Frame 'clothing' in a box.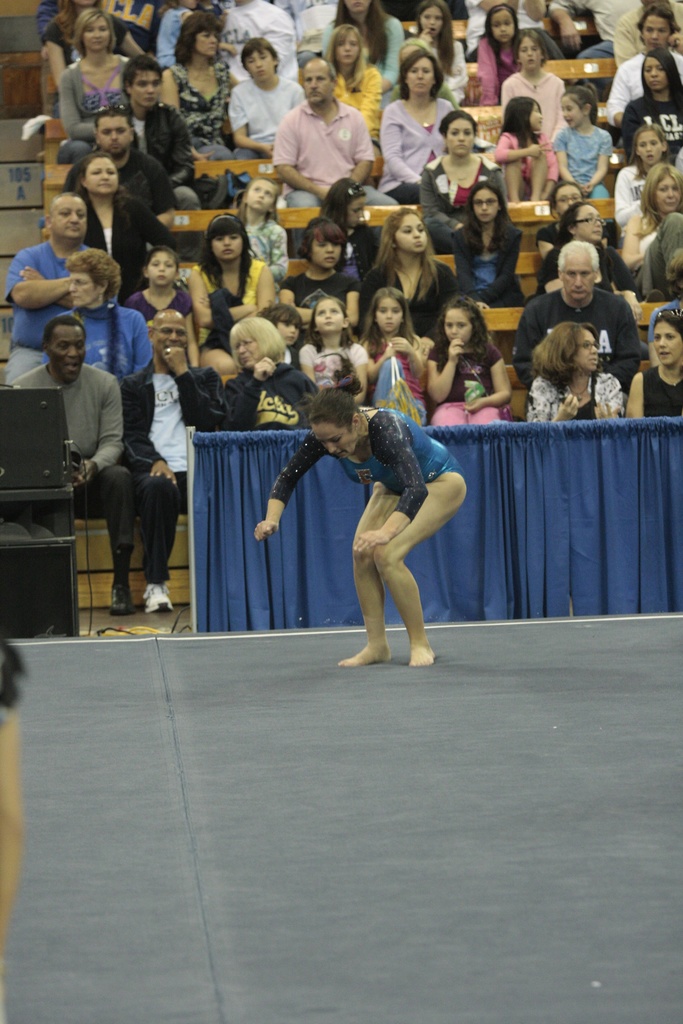
<region>500, 65, 567, 134</region>.
